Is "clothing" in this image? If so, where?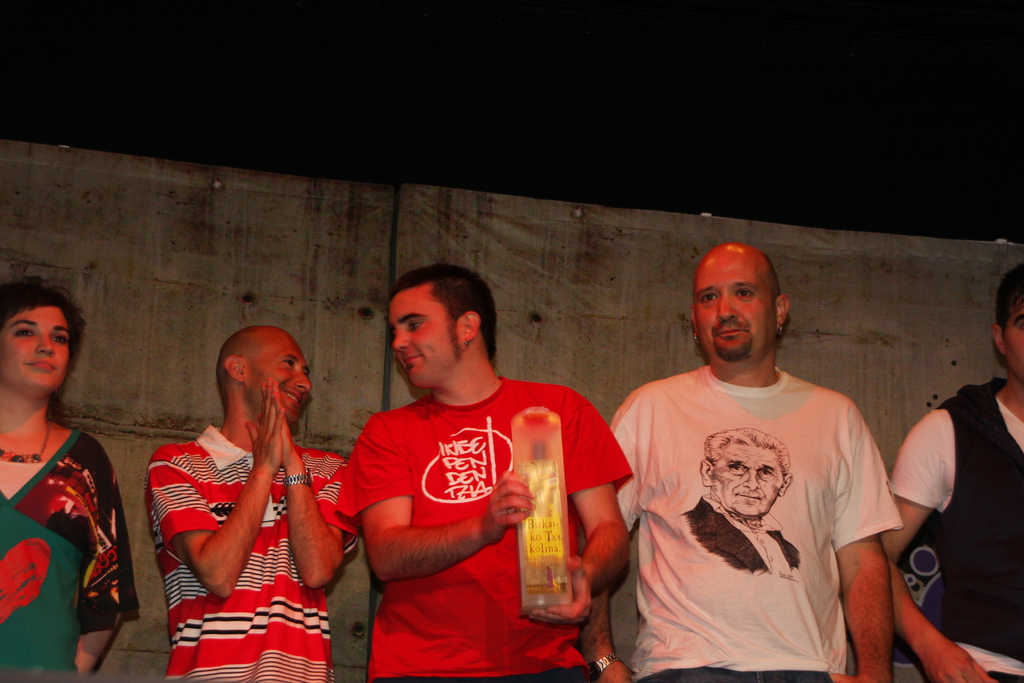
Yes, at [335,369,637,682].
